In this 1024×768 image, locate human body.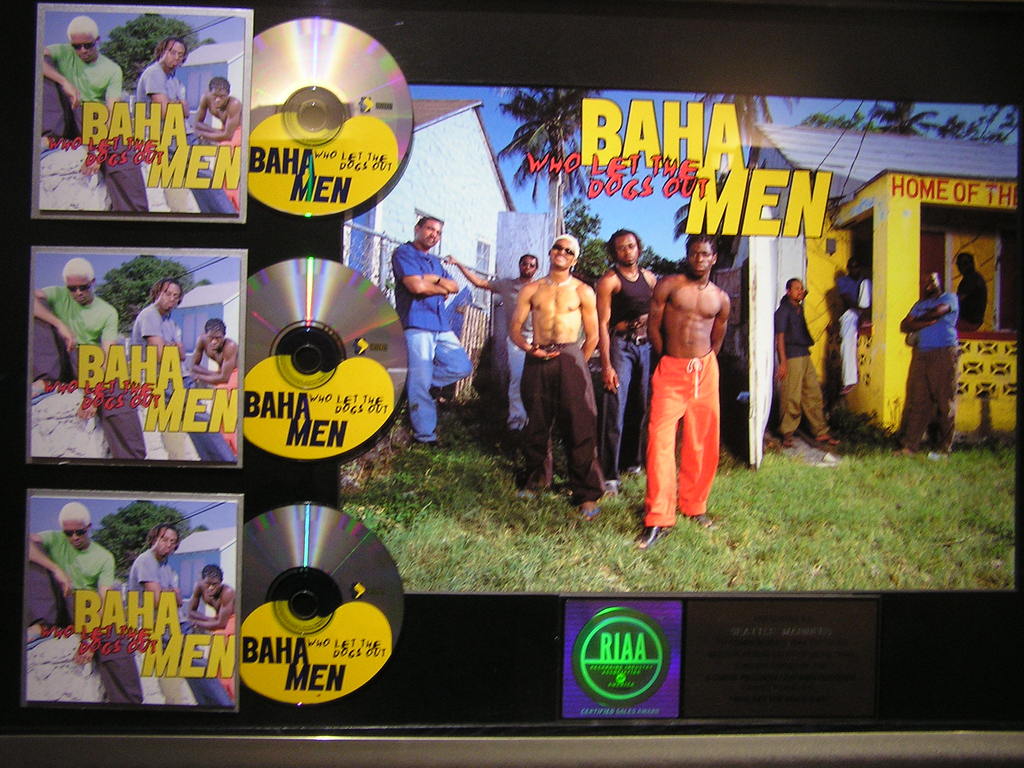
Bounding box: BBox(965, 250, 994, 328).
